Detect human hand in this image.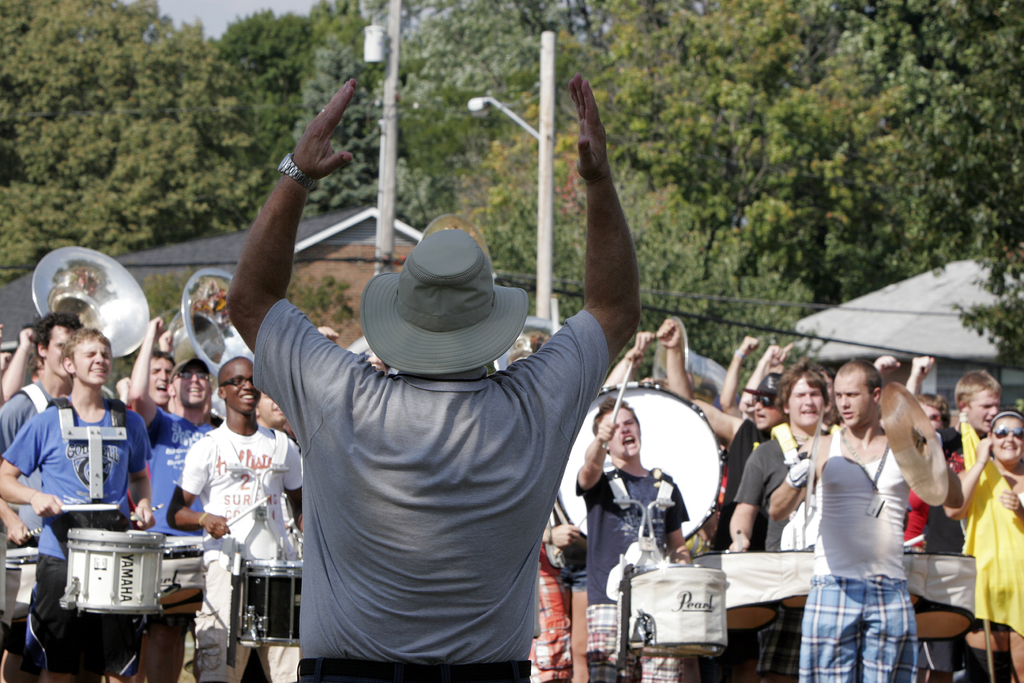
Detection: bbox(911, 354, 935, 382).
